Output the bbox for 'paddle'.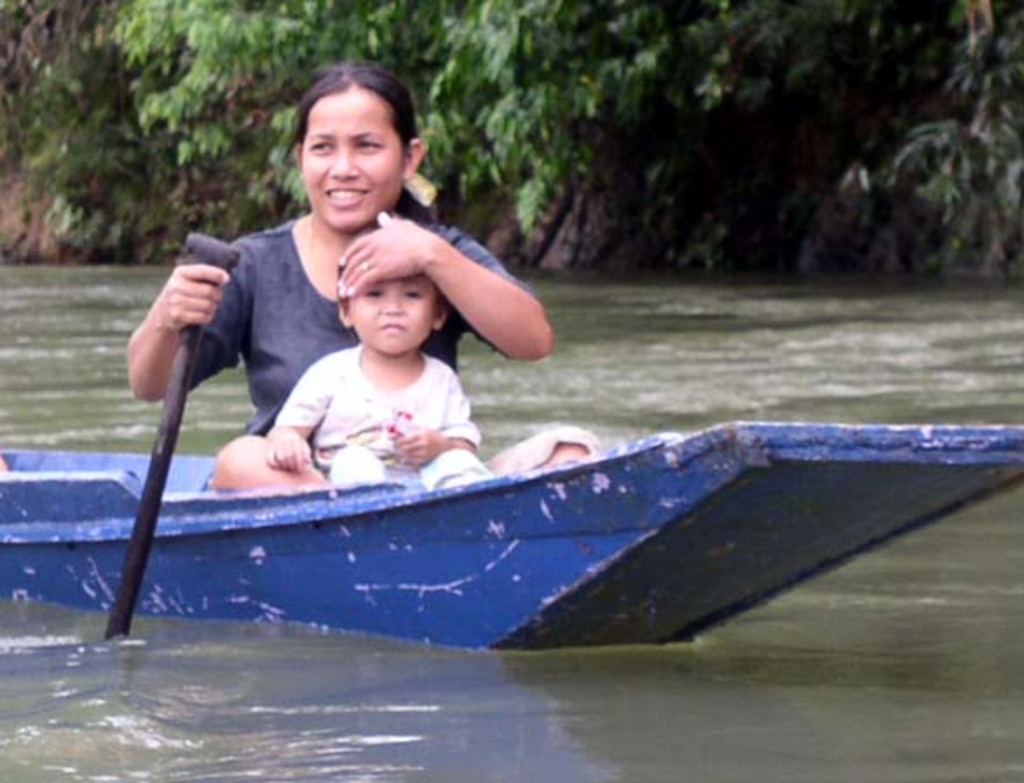
[x1=101, y1=227, x2=248, y2=640].
